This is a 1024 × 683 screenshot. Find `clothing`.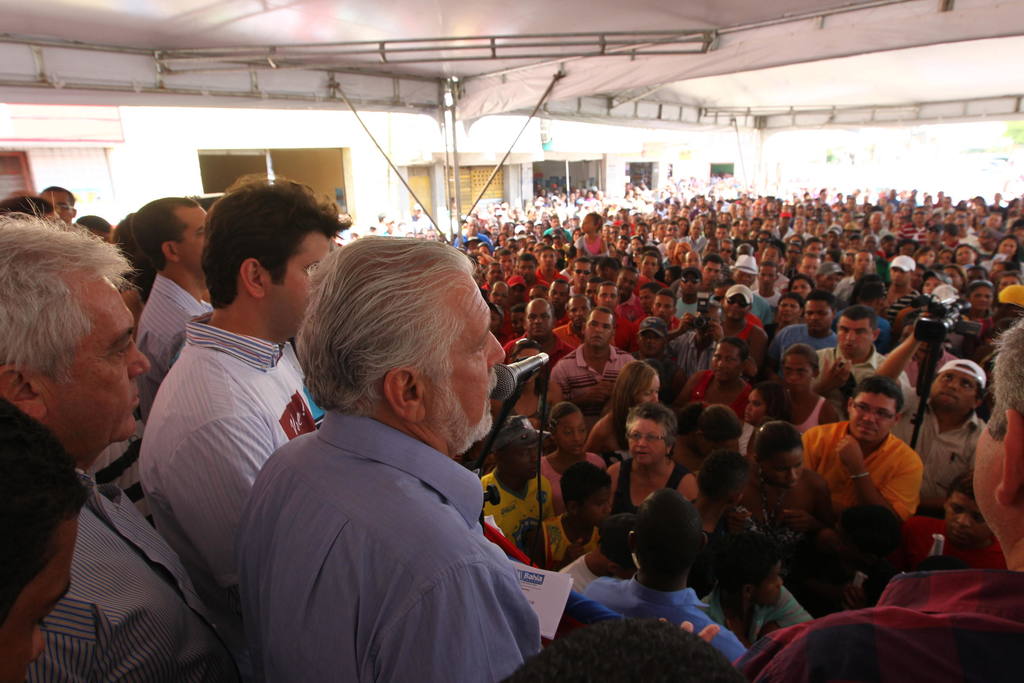
Bounding box: bbox=[573, 569, 751, 664].
